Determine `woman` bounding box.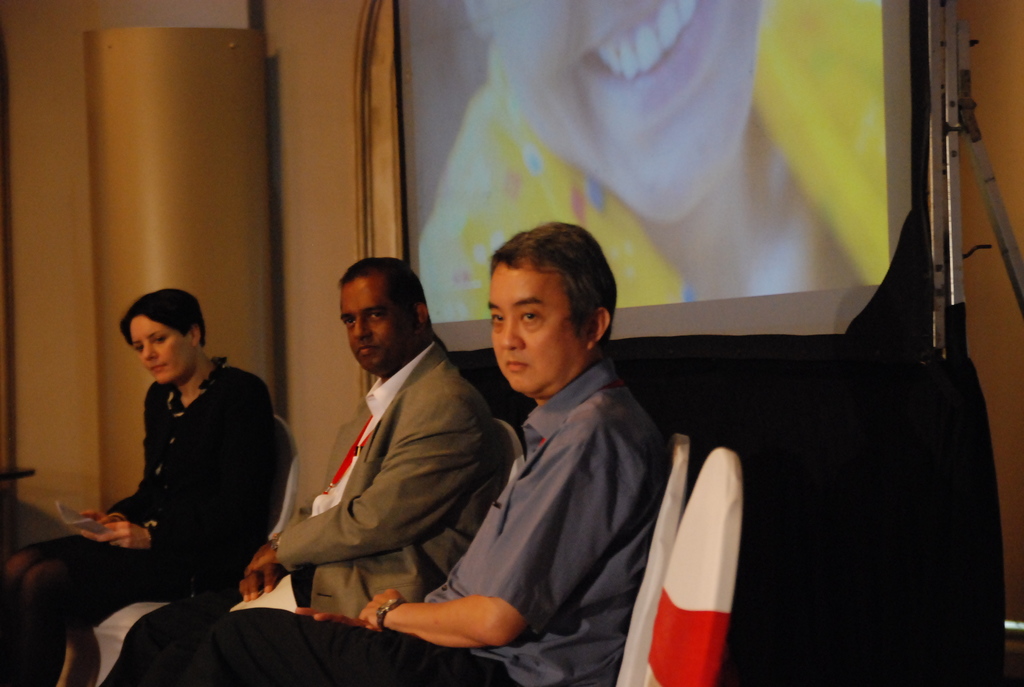
Determined: [left=65, top=248, right=273, bottom=686].
